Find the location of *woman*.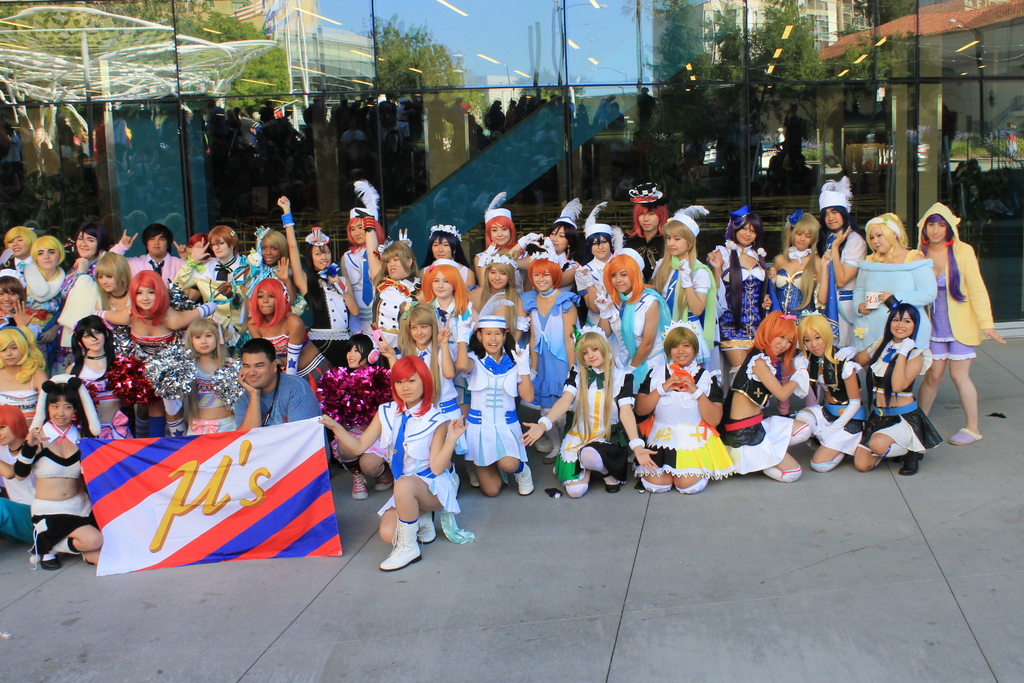
Location: 89,267,144,441.
